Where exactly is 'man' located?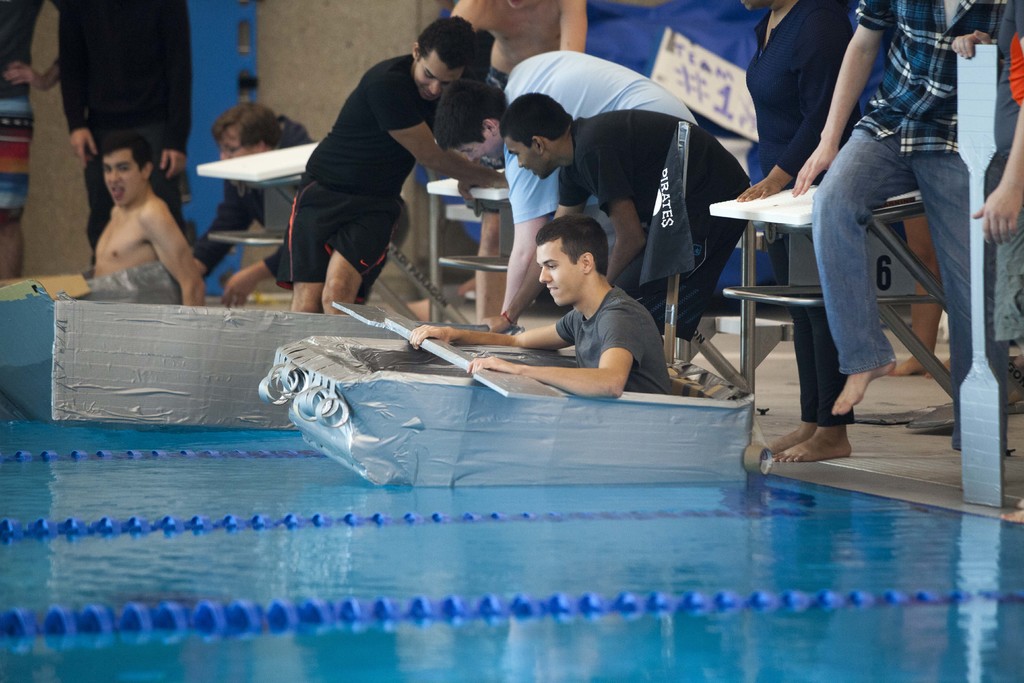
Its bounding box is <box>405,213,673,406</box>.
